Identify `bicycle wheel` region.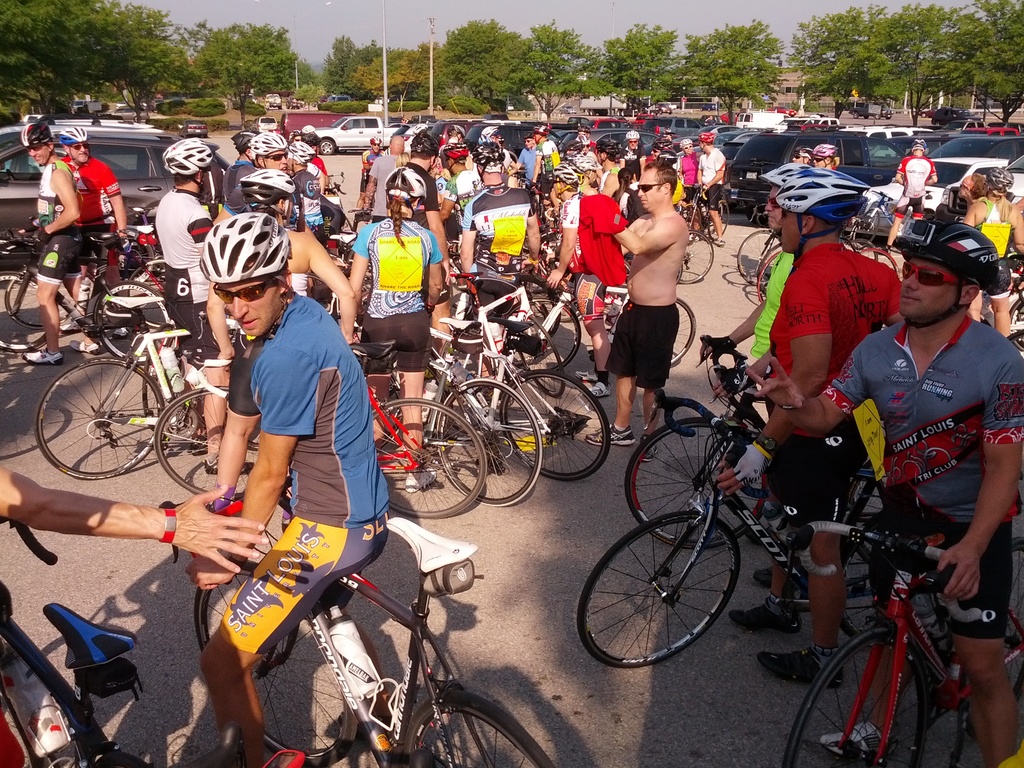
Region: bbox=[435, 380, 544, 509].
